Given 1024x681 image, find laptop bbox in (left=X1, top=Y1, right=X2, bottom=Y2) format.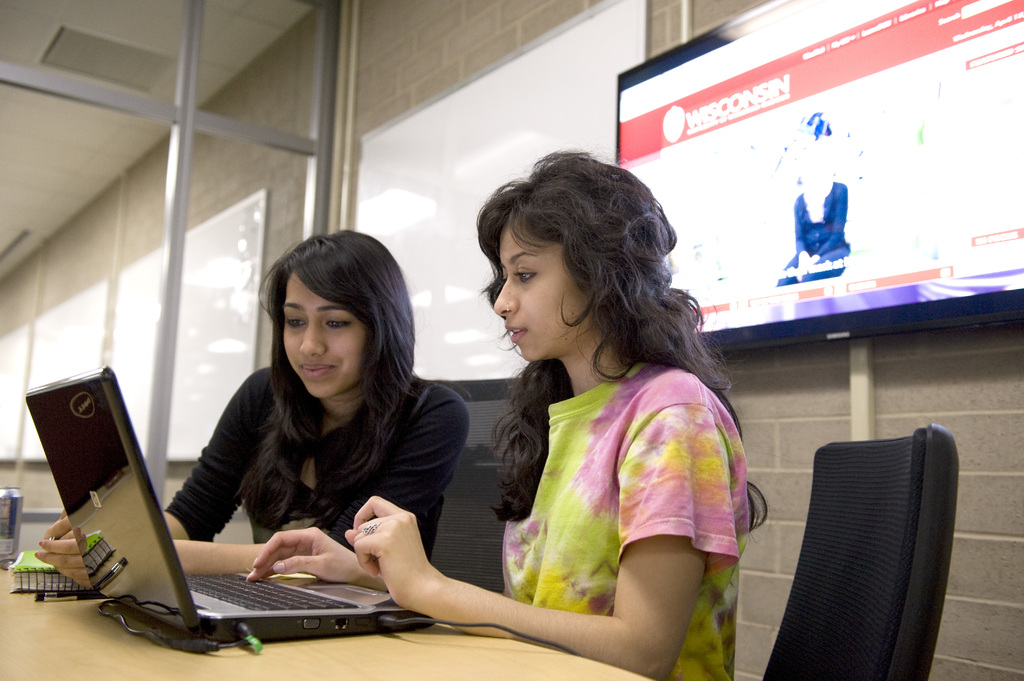
(left=22, top=391, right=396, bottom=657).
